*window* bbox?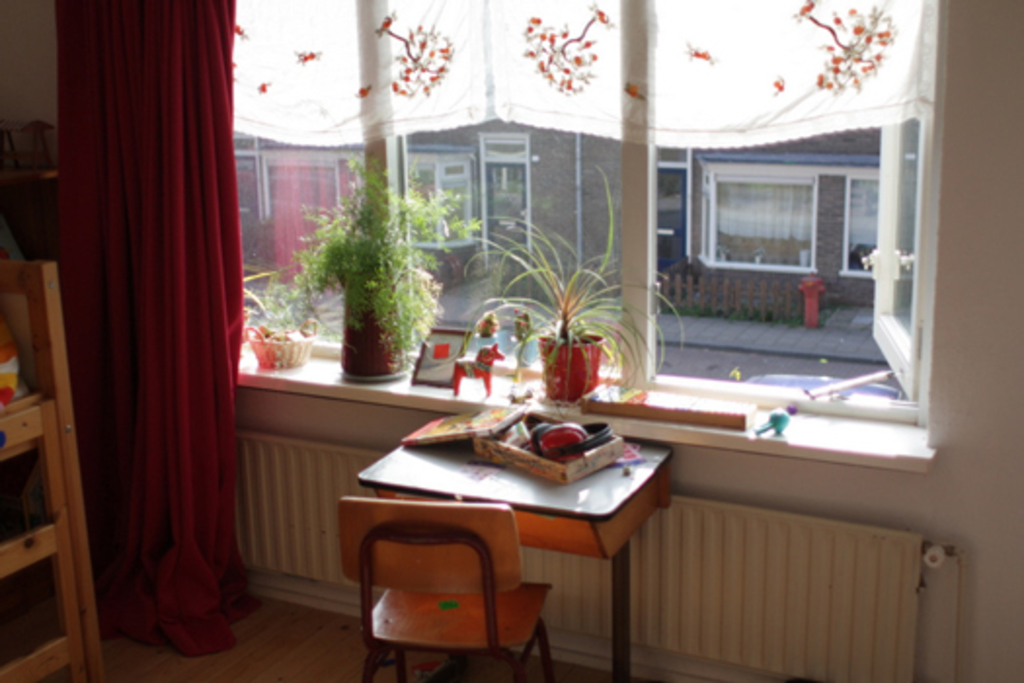
BBox(240, 0, 942, 423)
